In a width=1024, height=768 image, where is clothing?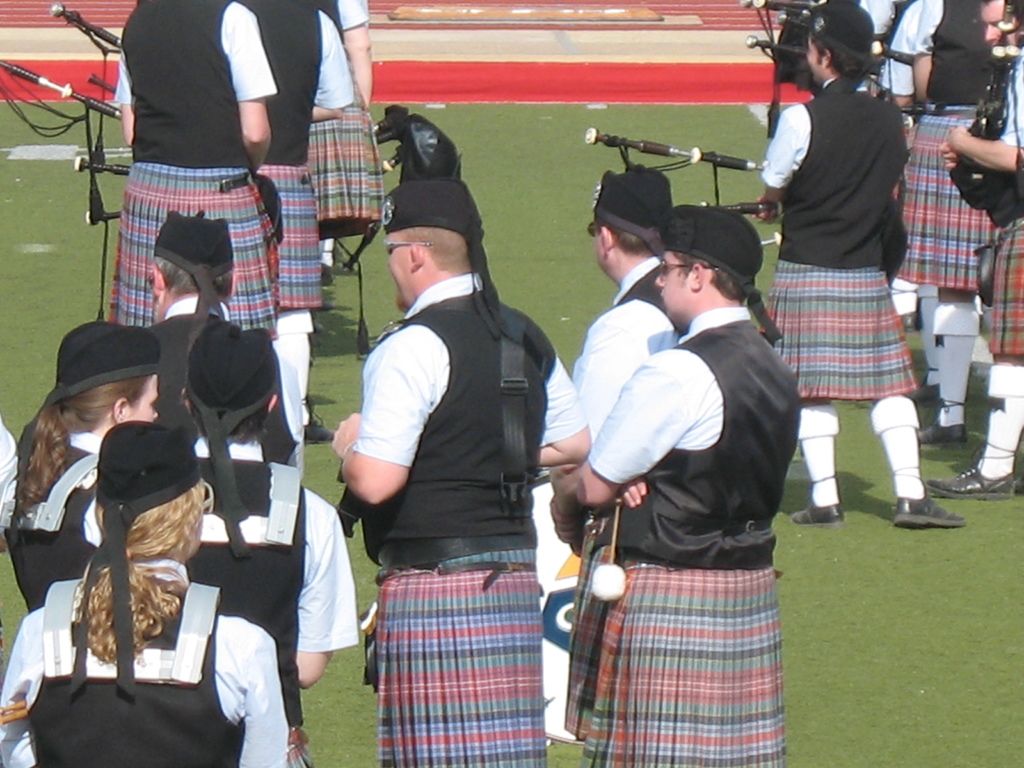
<region>861, 0, 908, 95</region>.
